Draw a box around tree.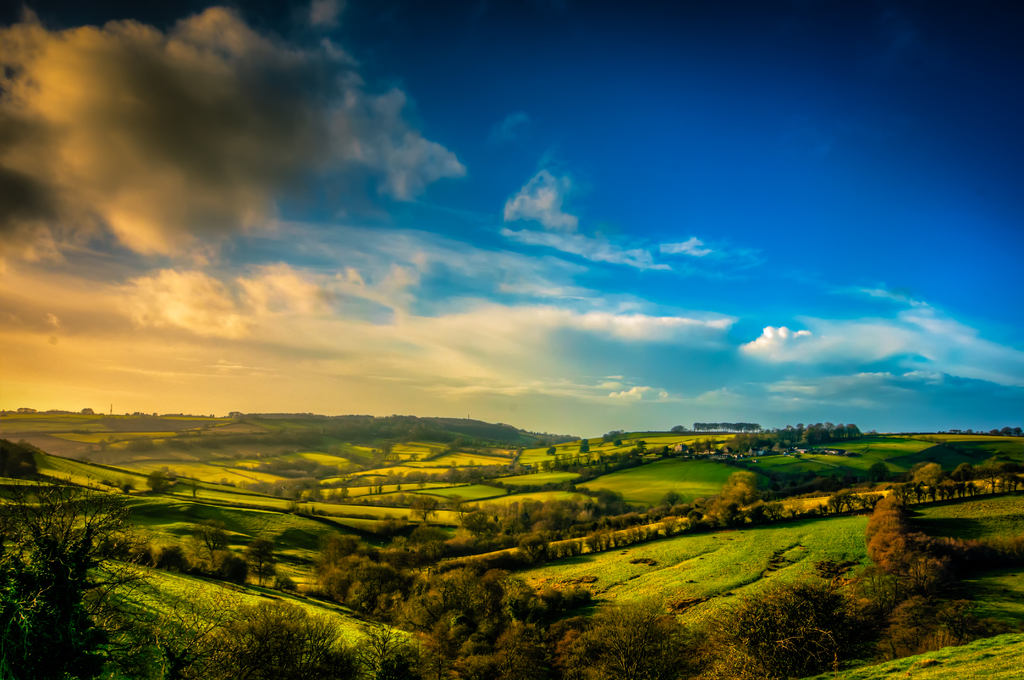
[0,442,45,484].
